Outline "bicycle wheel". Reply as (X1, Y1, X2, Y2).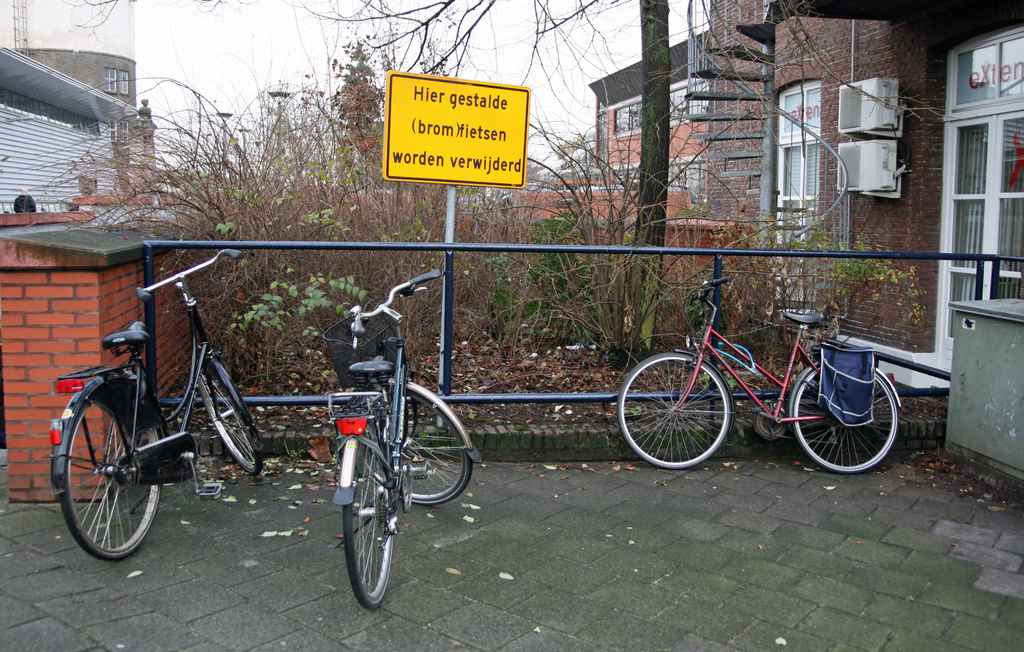
(615, 352, 730, 469).
